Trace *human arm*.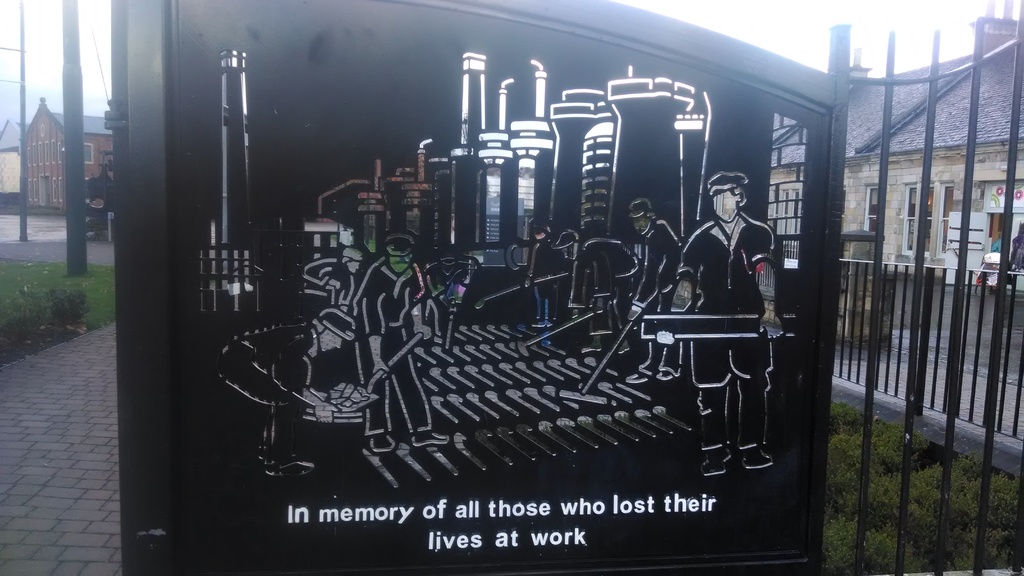
Traced to x1=655 y1=235 x2=694 y2=346.
